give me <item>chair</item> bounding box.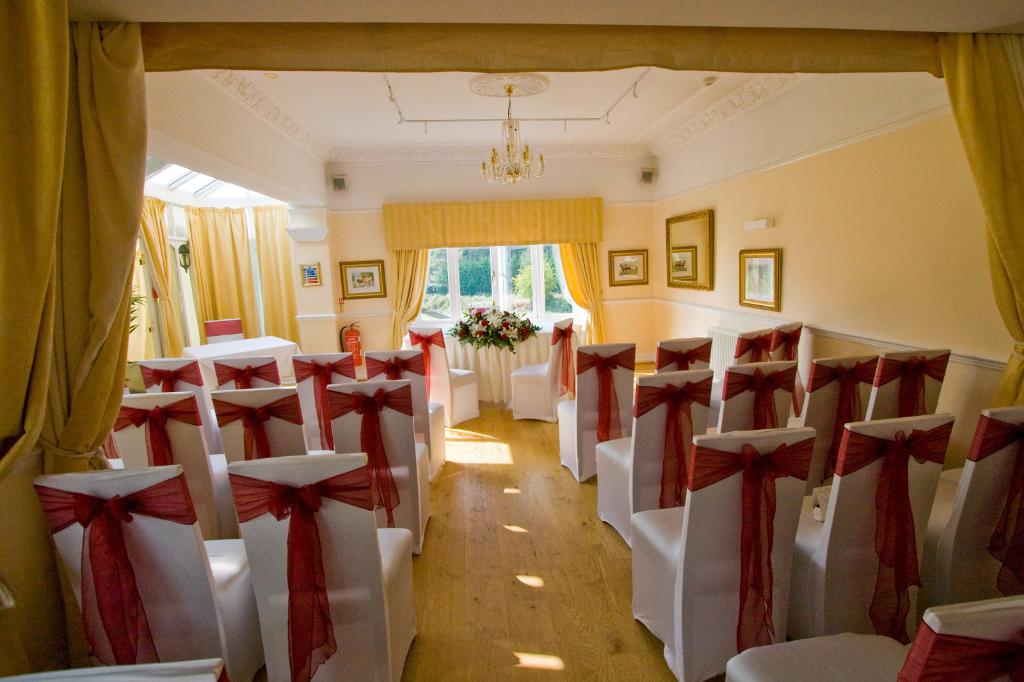
l=714, t=364, r=800, b=435.
